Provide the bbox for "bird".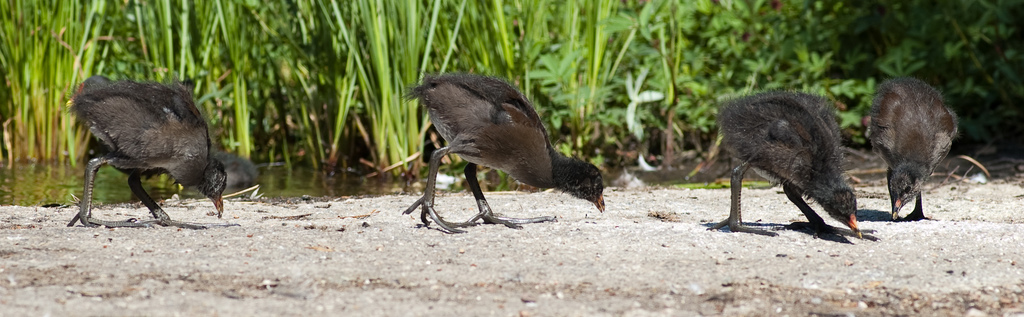
(388,71,623,212).
